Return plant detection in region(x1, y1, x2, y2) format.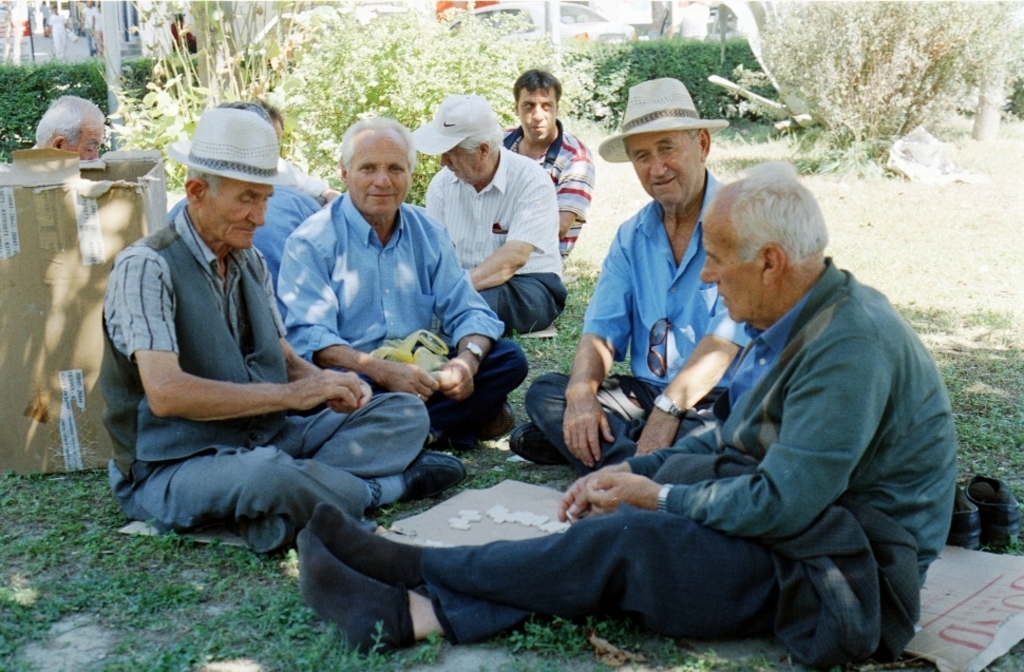
region(601, 161, 1020, 535).
